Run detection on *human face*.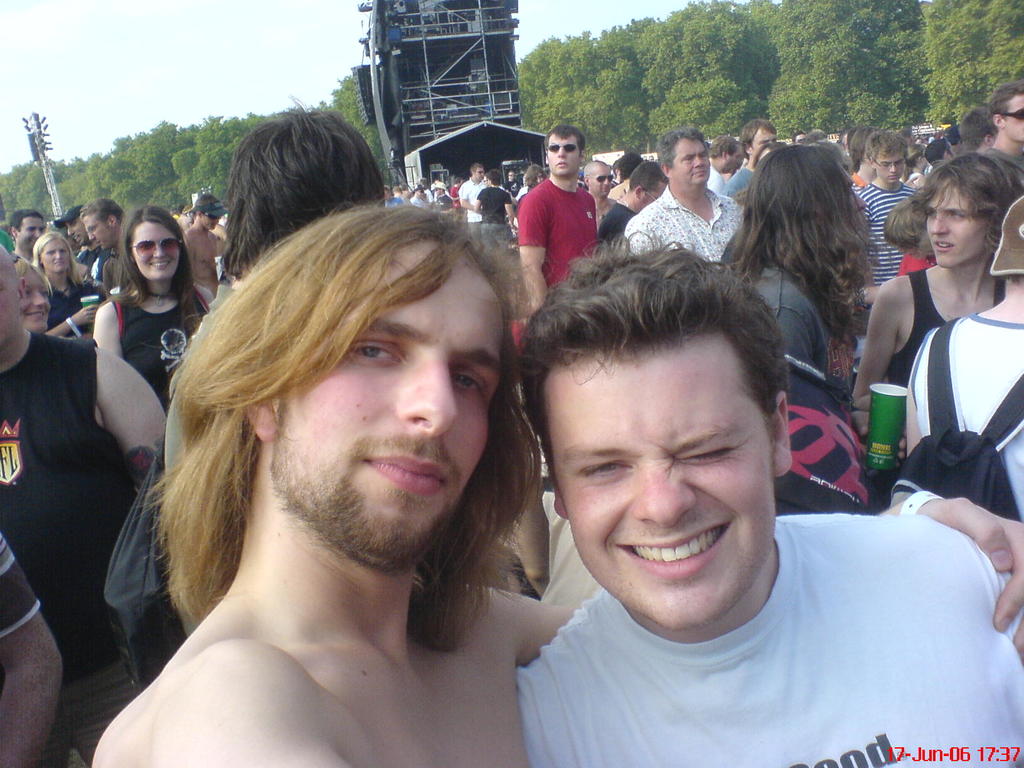
Result: {"left": 21, "top": 271, "right": 51, "bottom": 324}.
